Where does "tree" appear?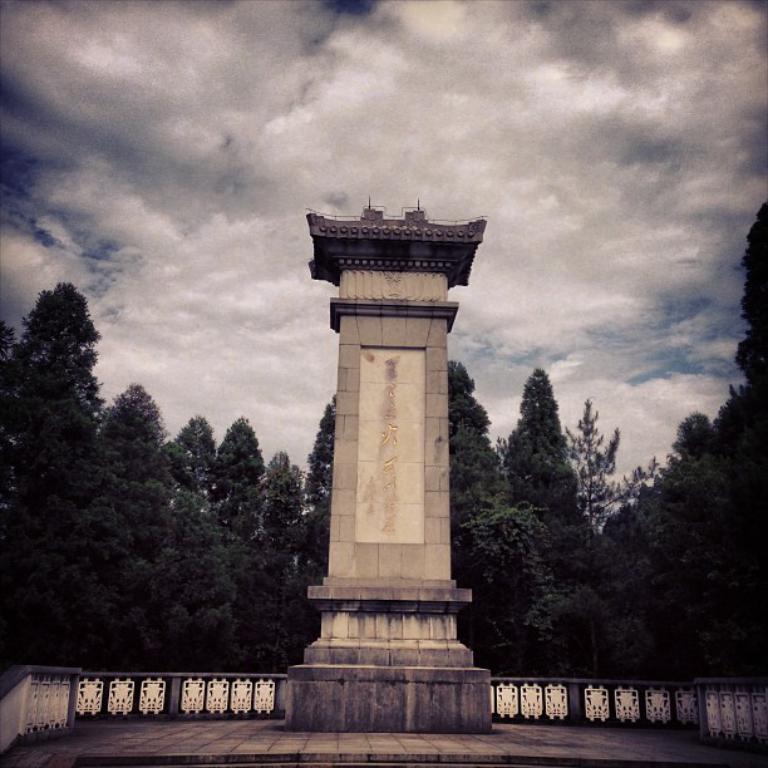
Appears at l=164, t=419, r=217, b=488.
